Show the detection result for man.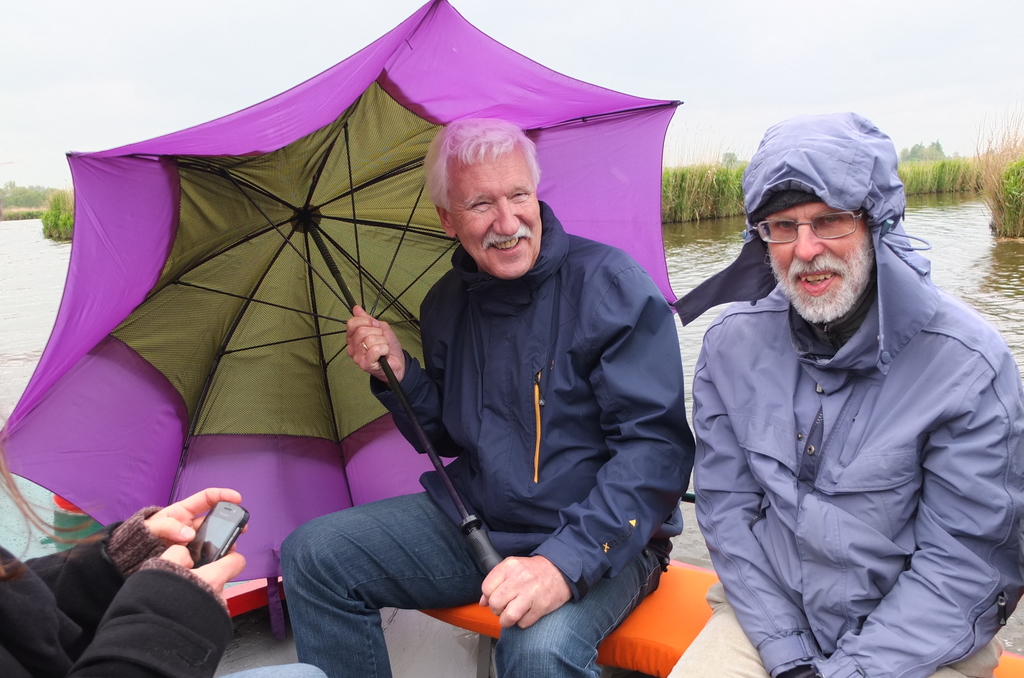
278 112 698 677.
